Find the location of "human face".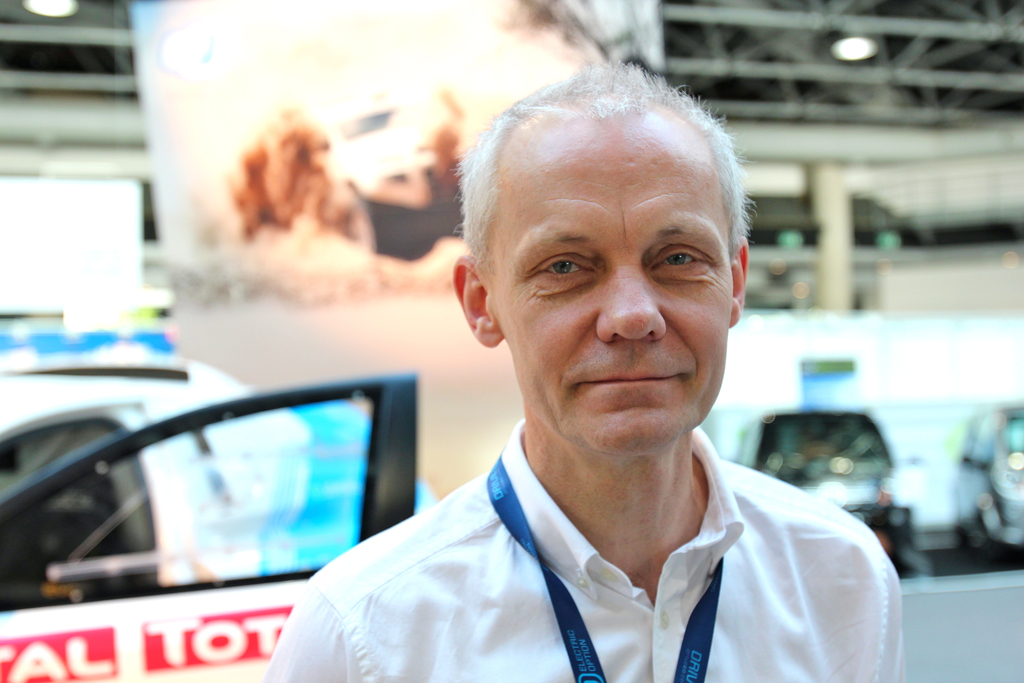
Location: left=484, top=94, right=731, bottom=462.
